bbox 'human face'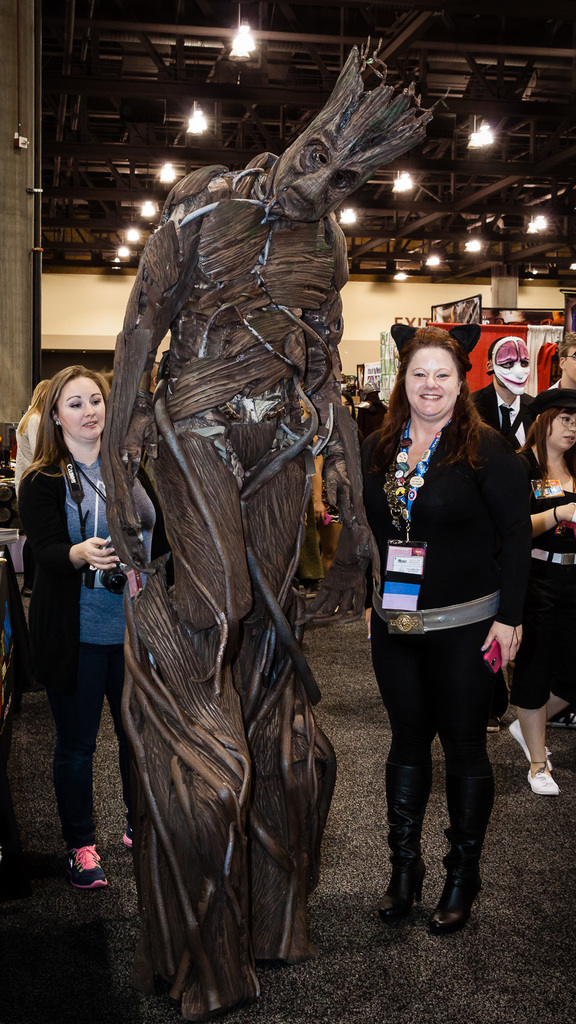
{"left": 58, "top": 377, "right": 104, "bottom": 444}
